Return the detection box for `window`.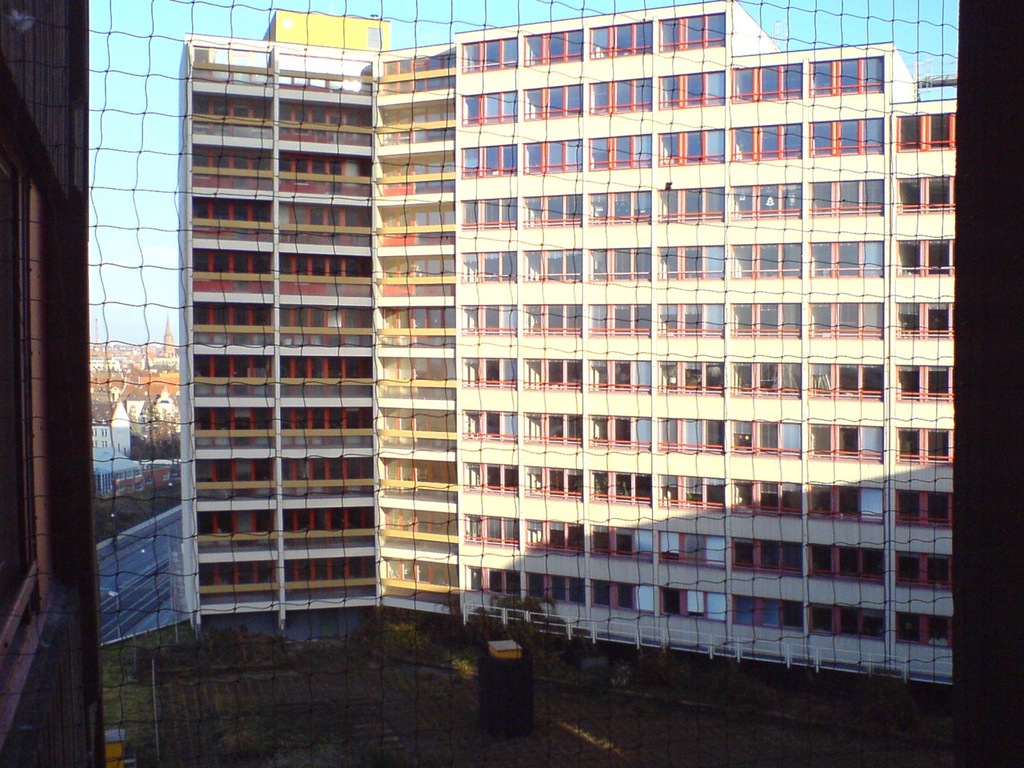
{"x1": 802, "y1": 420, "x2": 897, "y2": 456}.
